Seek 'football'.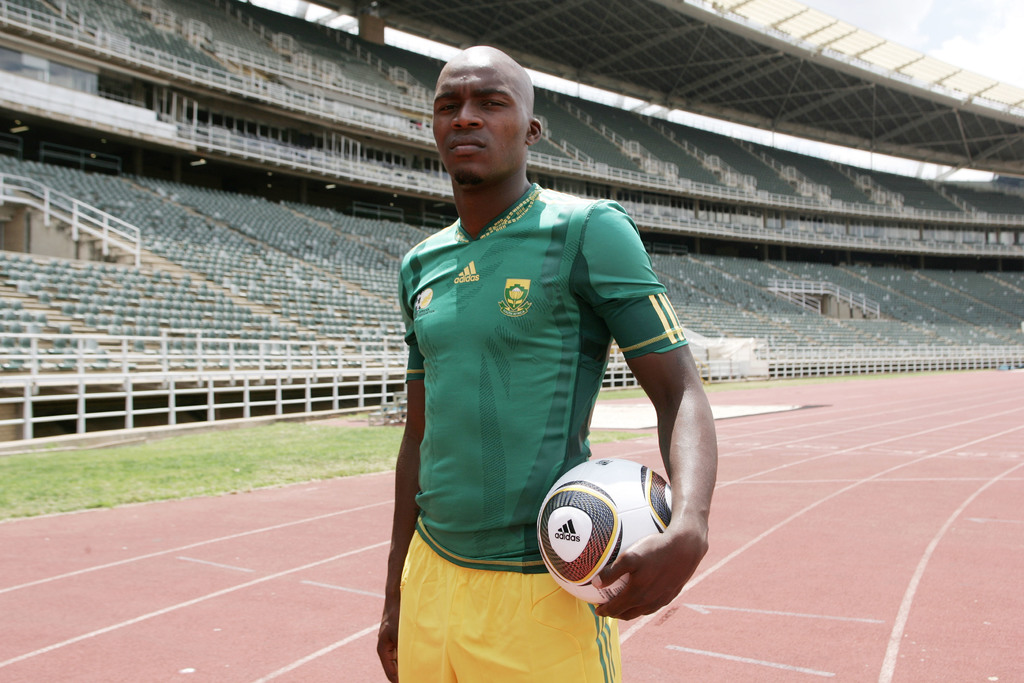
detection(537, 454, 676, 607).
